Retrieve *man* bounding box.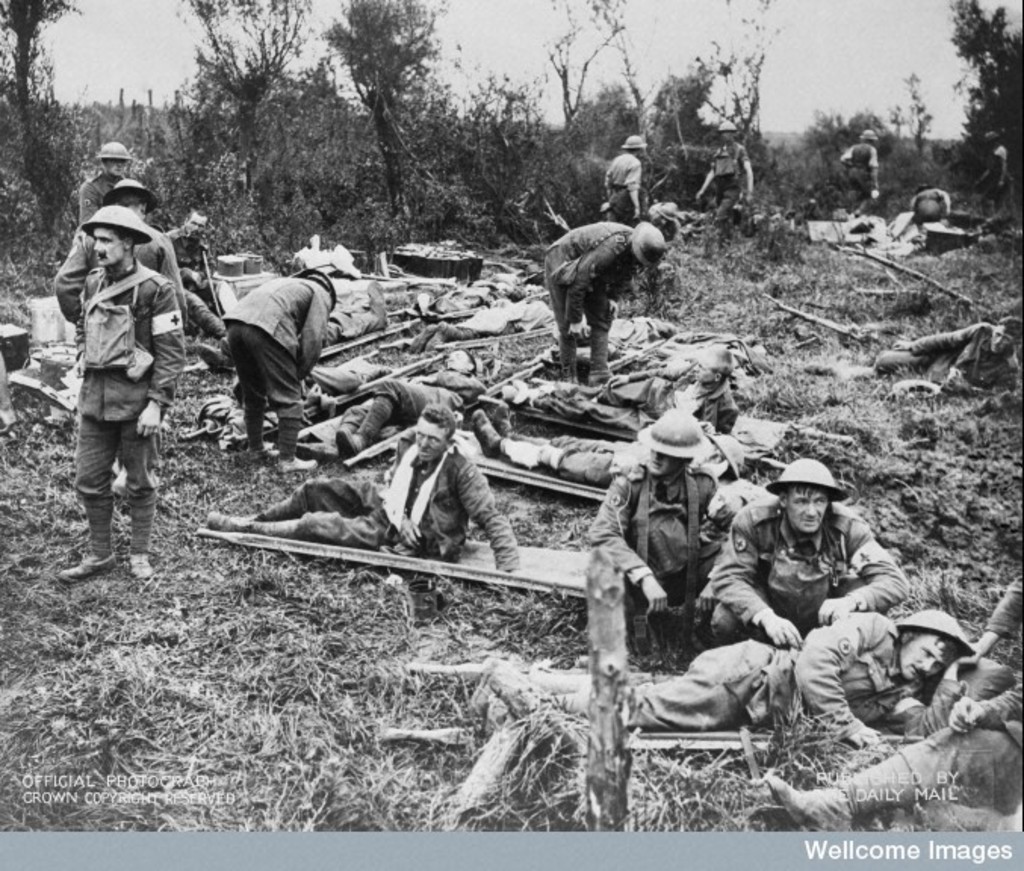
Bounding box: (x1=57, y1=198, x2=188, y2=596).
